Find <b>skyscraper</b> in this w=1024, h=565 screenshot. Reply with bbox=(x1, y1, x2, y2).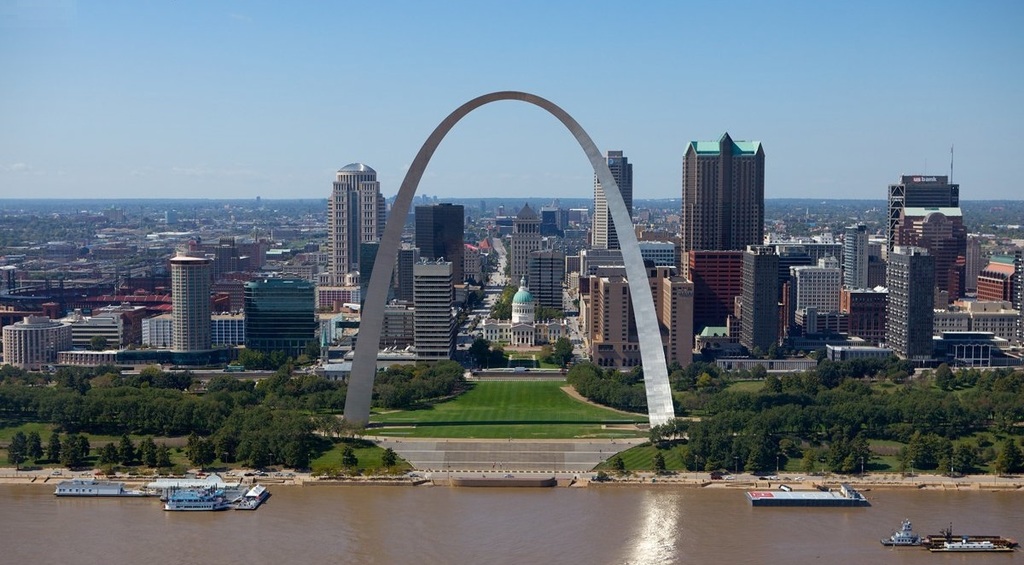
bbox=(512, 195, 535, 282).
